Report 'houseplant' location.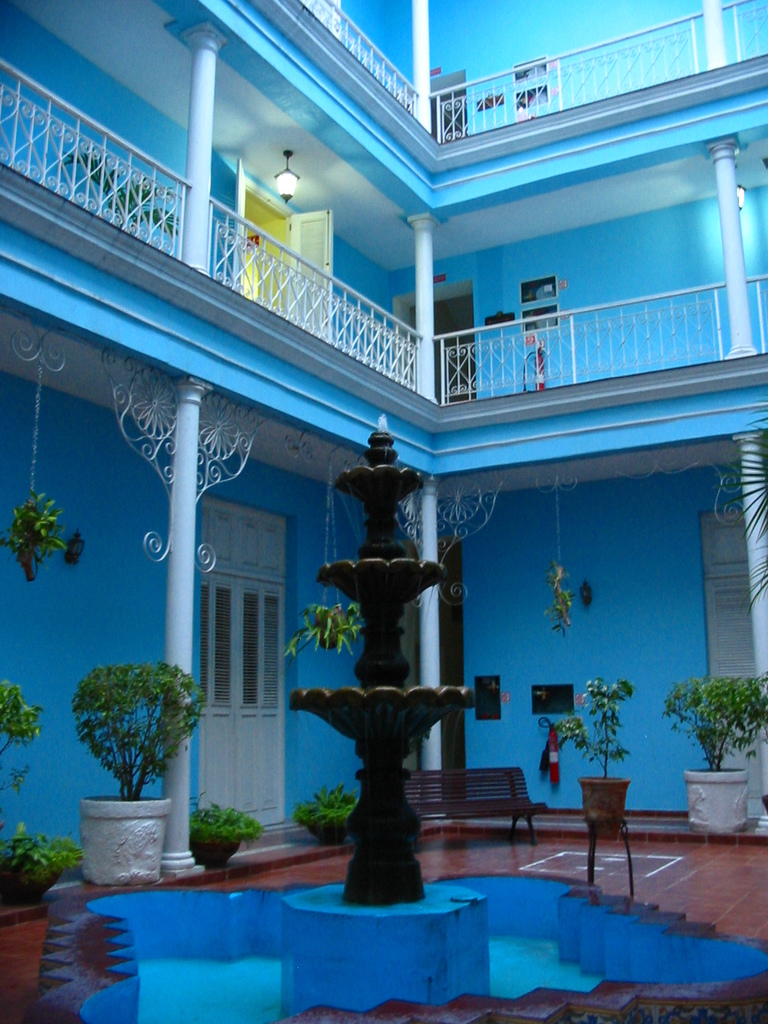
Report: <region>0, 822, 93, 902</region>.
